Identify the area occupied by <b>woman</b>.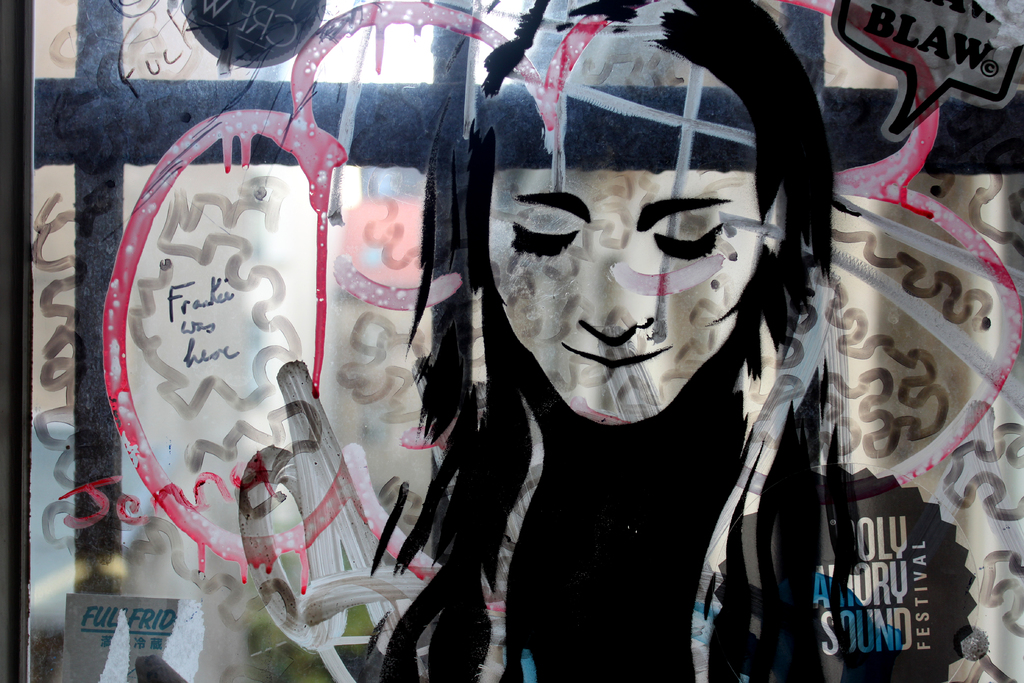
Area: pyautogui.locateOnScreen(434, 84, 824, 648).
